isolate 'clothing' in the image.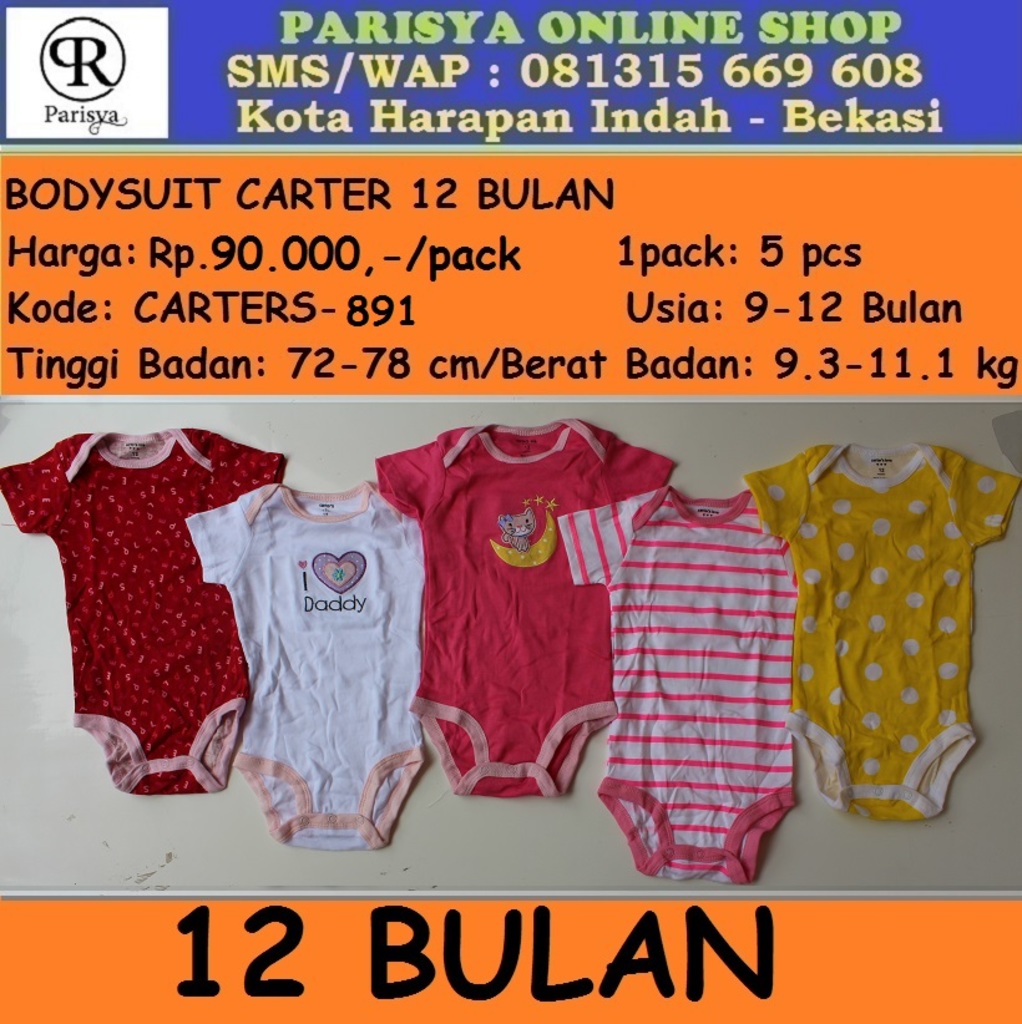
Isolated region: (558, 487, 809, 879).
